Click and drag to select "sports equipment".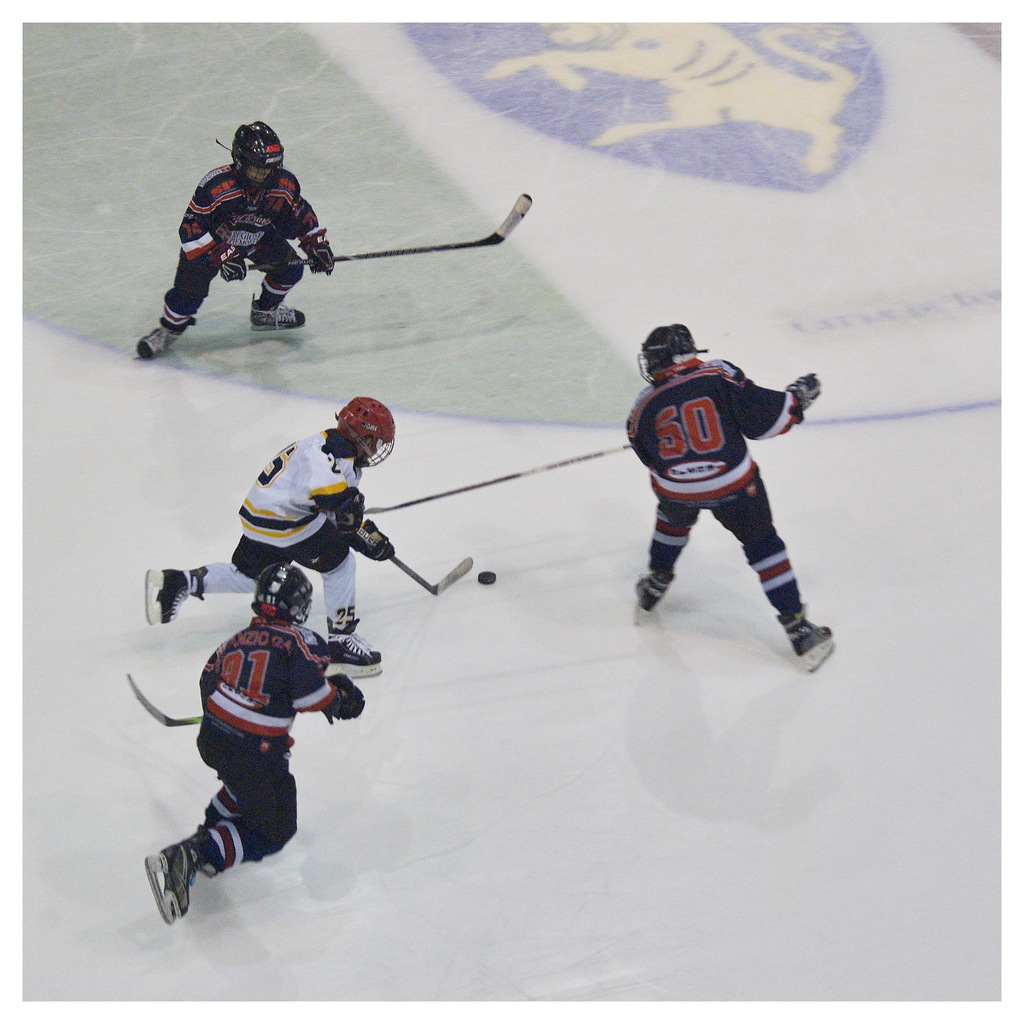
Selection: rect(127, 674, 207, 728).
